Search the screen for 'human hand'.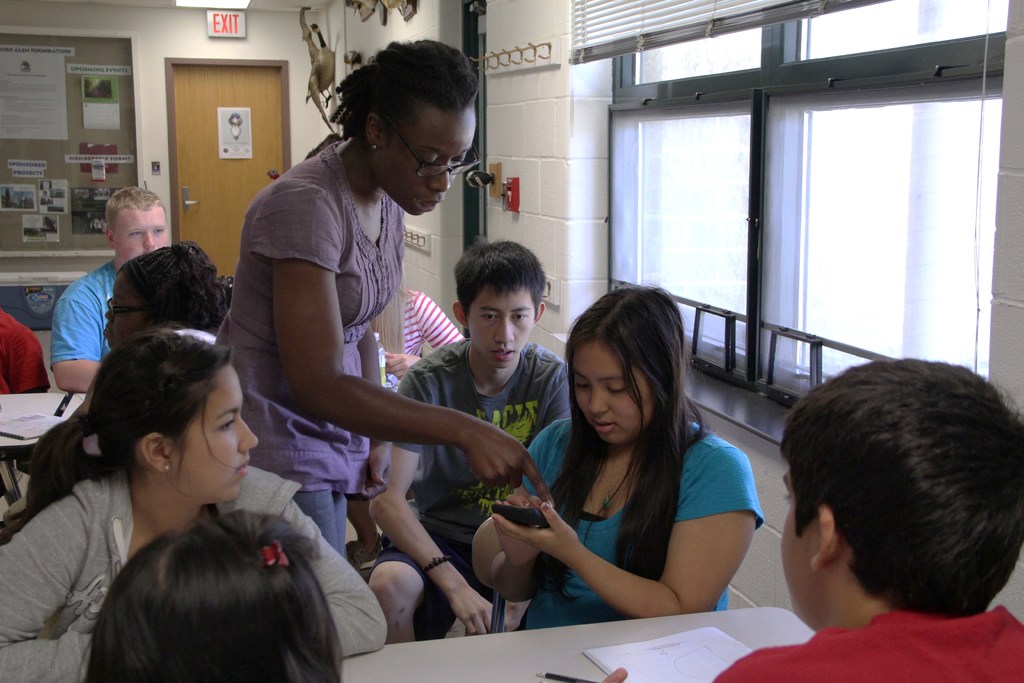
Found at rect(384, 353, 424, 382).
